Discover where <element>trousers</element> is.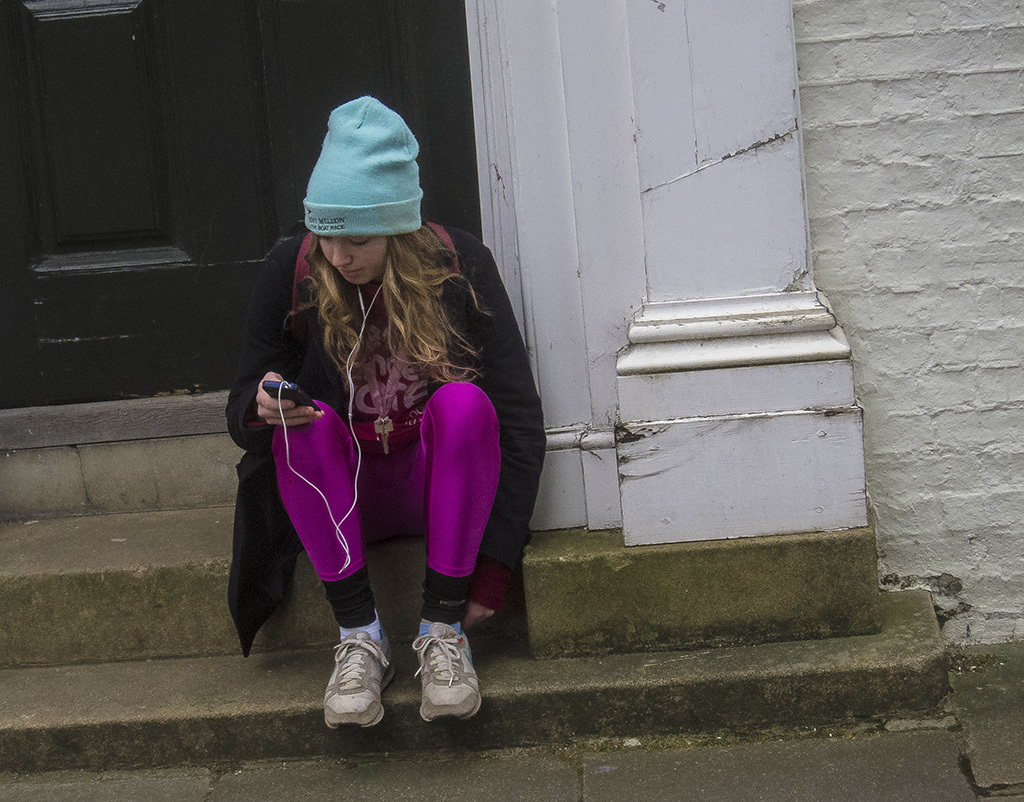
Discovered at 272 369 516 617.
